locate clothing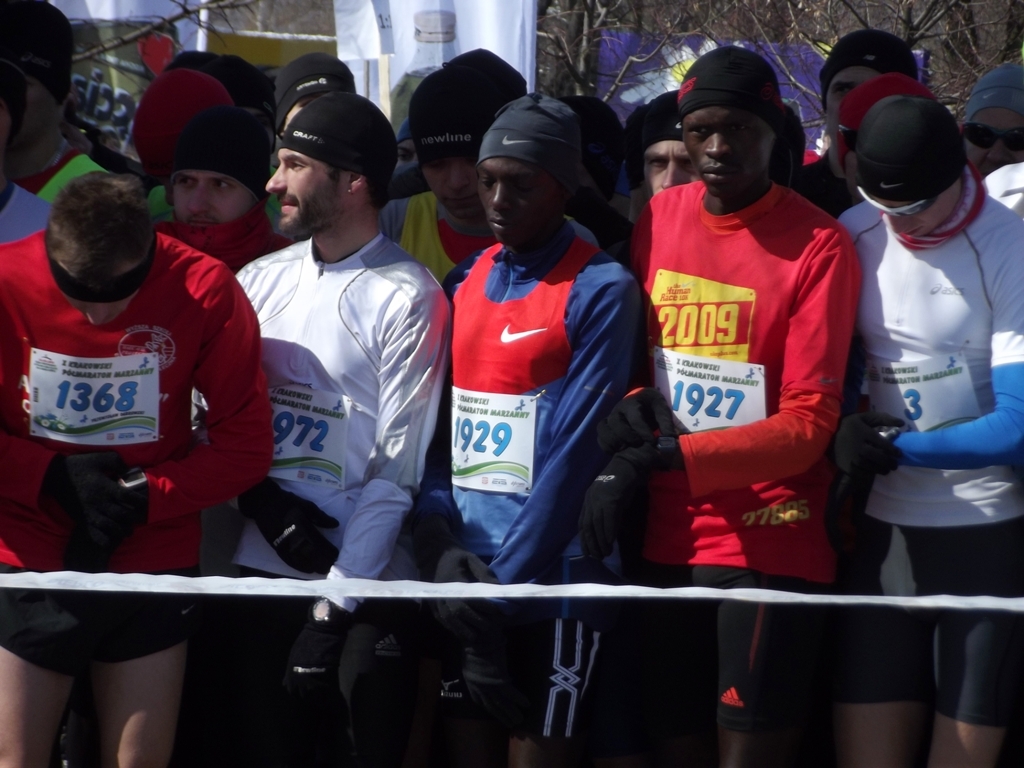
622 177 866 585
